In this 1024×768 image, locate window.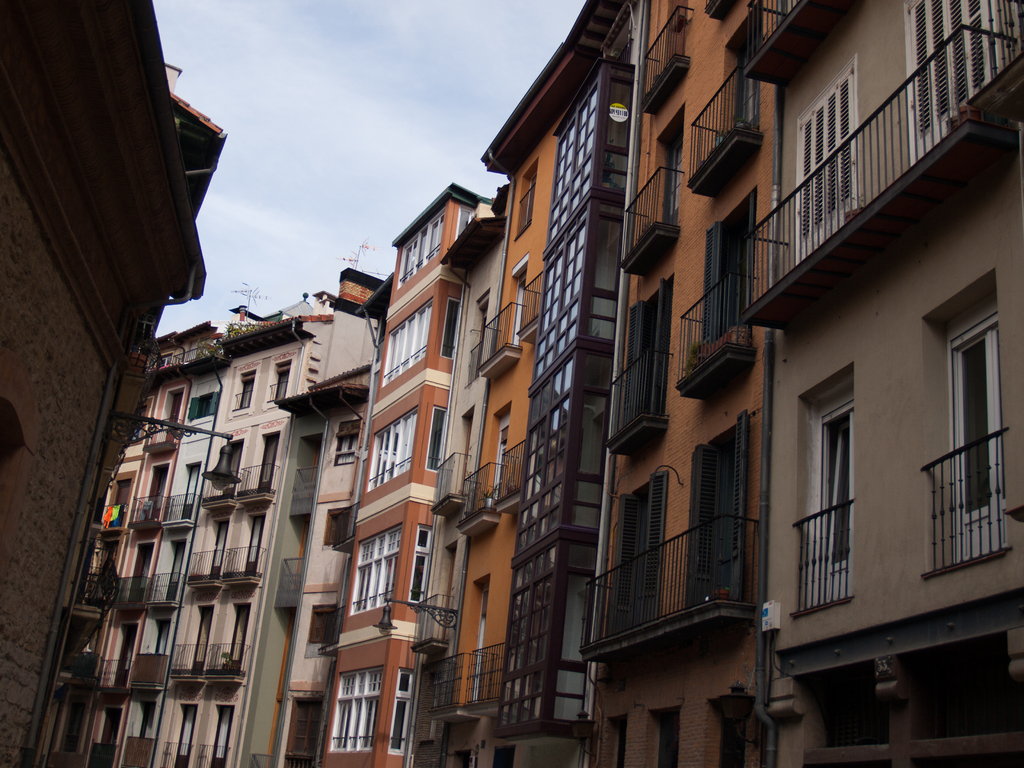
Bounding box: Rect(214, 444, 241, 492).
